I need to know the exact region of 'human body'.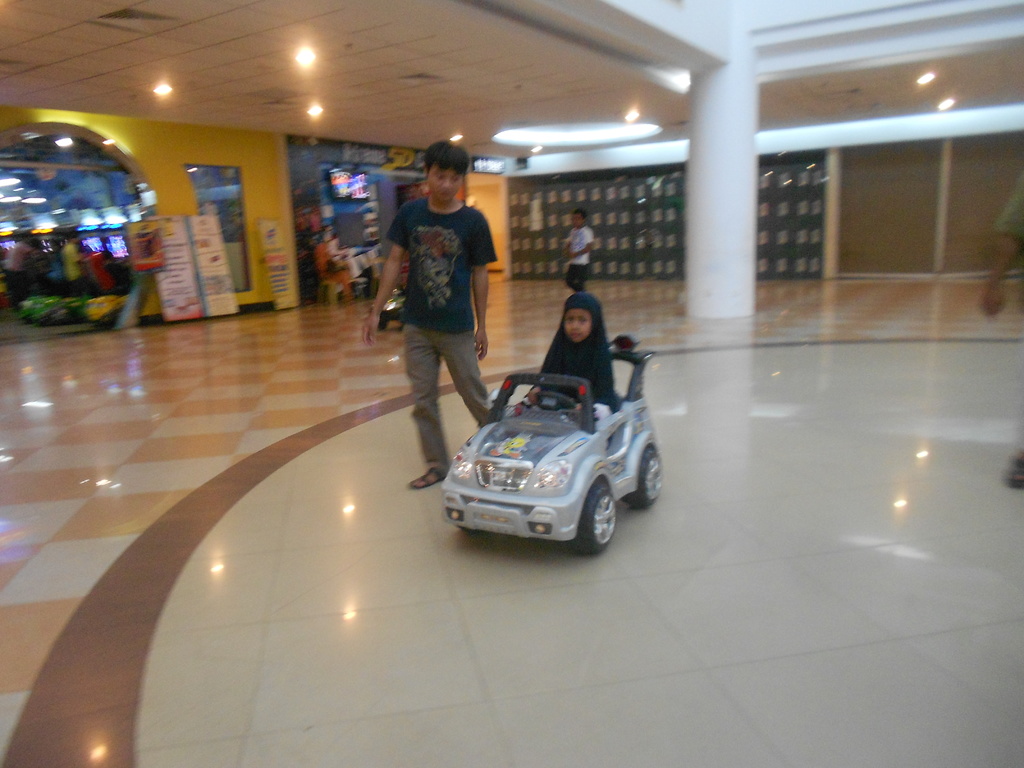
Region: <region>360, 140, 499, 495</region>.
